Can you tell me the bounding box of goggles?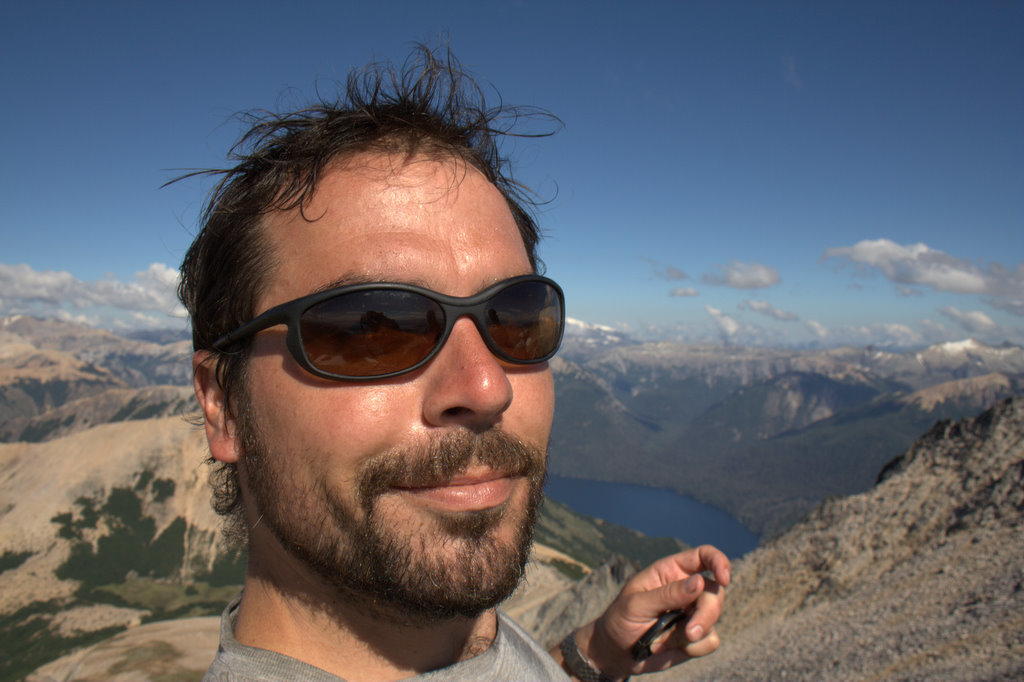
217 270 572 395.
